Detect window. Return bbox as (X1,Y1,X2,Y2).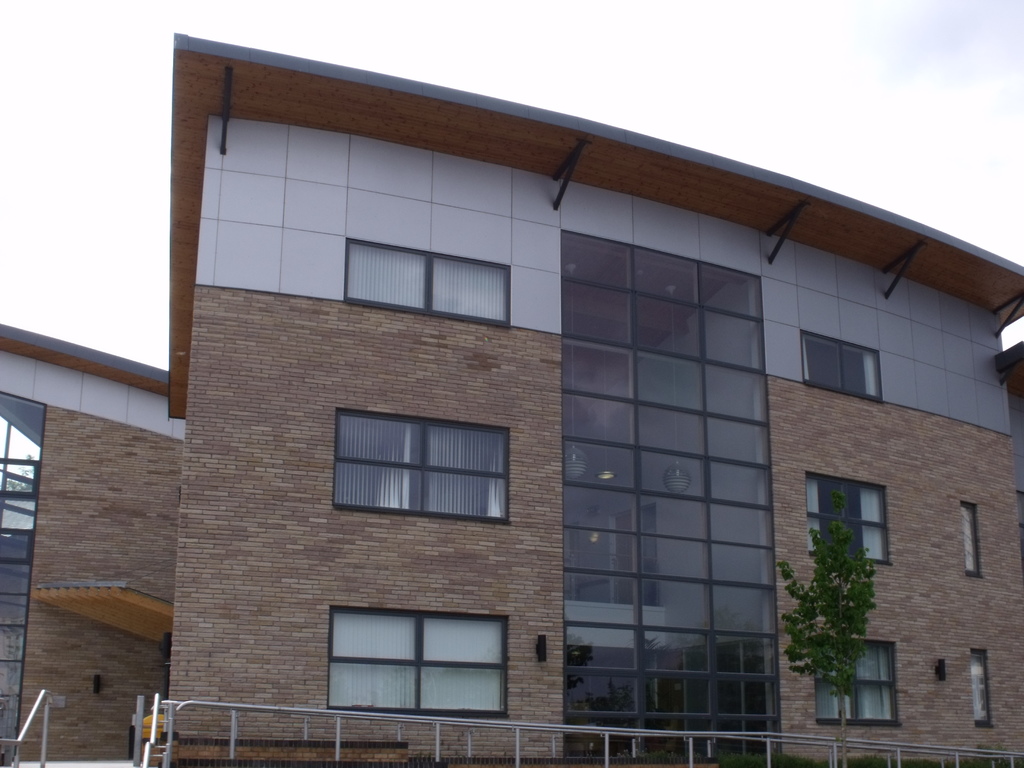
(327,410,506,525).
